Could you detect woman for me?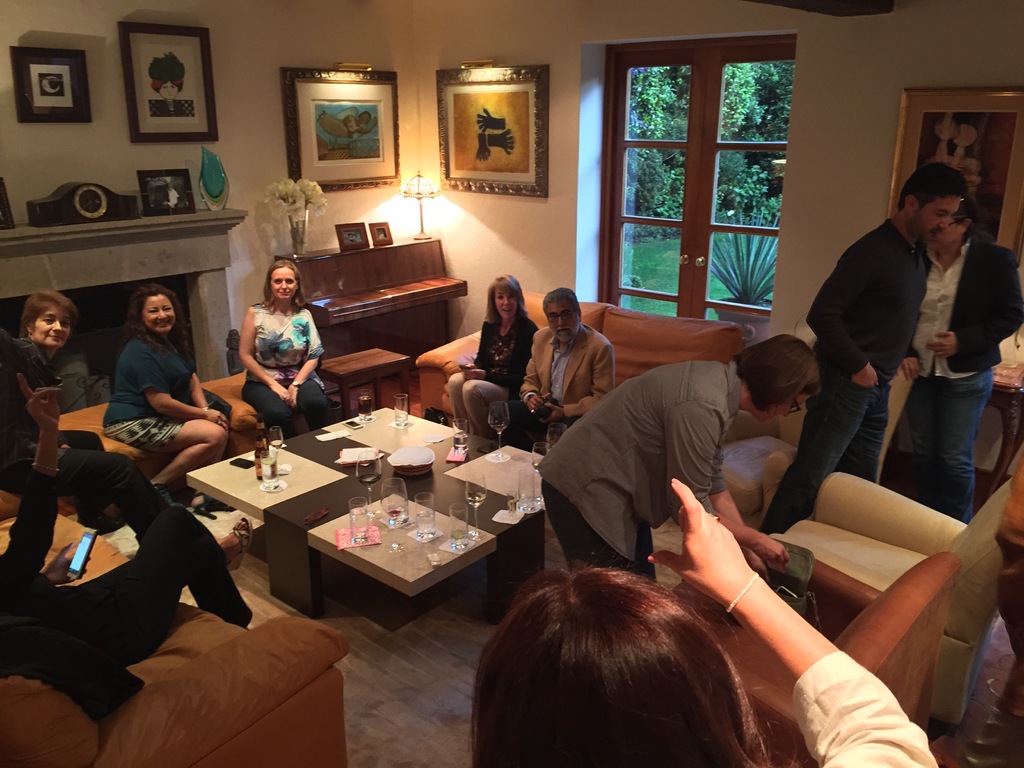
Detection result: [x1=446, y1=268, x2=541, y2=448].
